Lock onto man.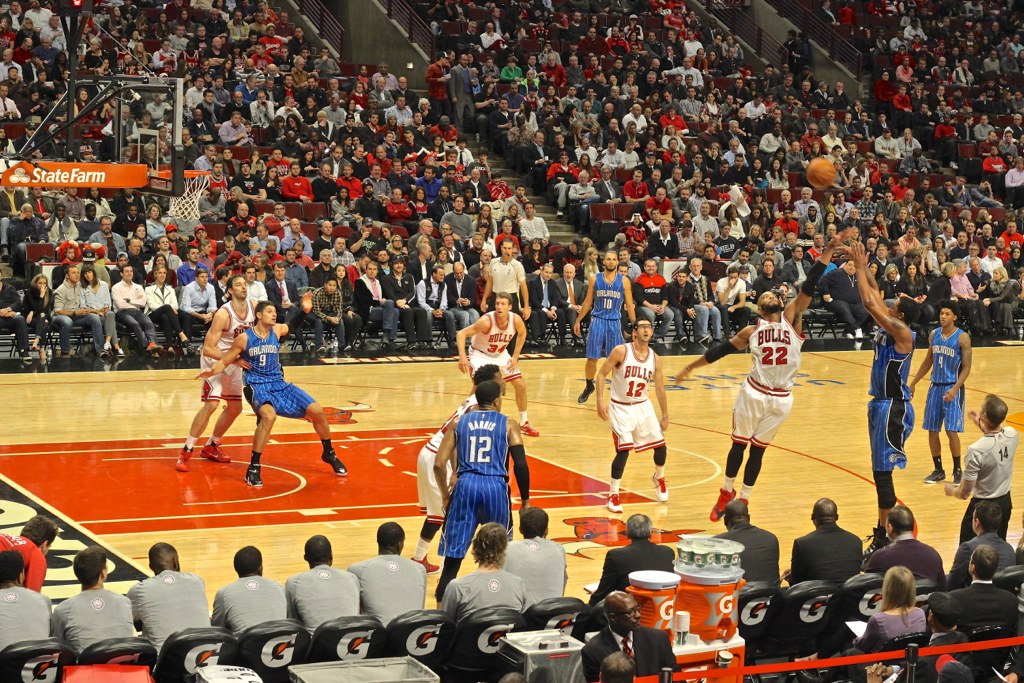
Locked: region(430, 378, 532, 604).
